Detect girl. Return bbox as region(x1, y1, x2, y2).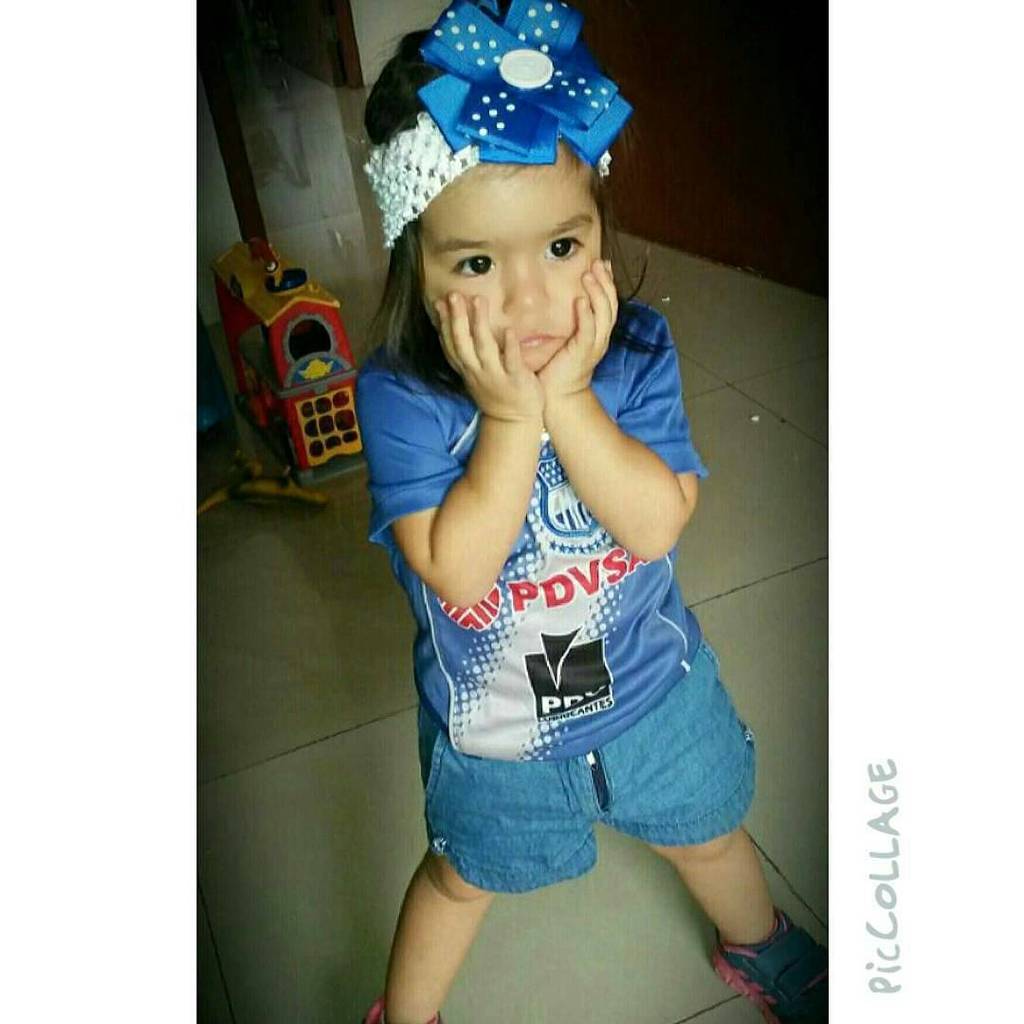
region(354, 0, 837, 1023).
